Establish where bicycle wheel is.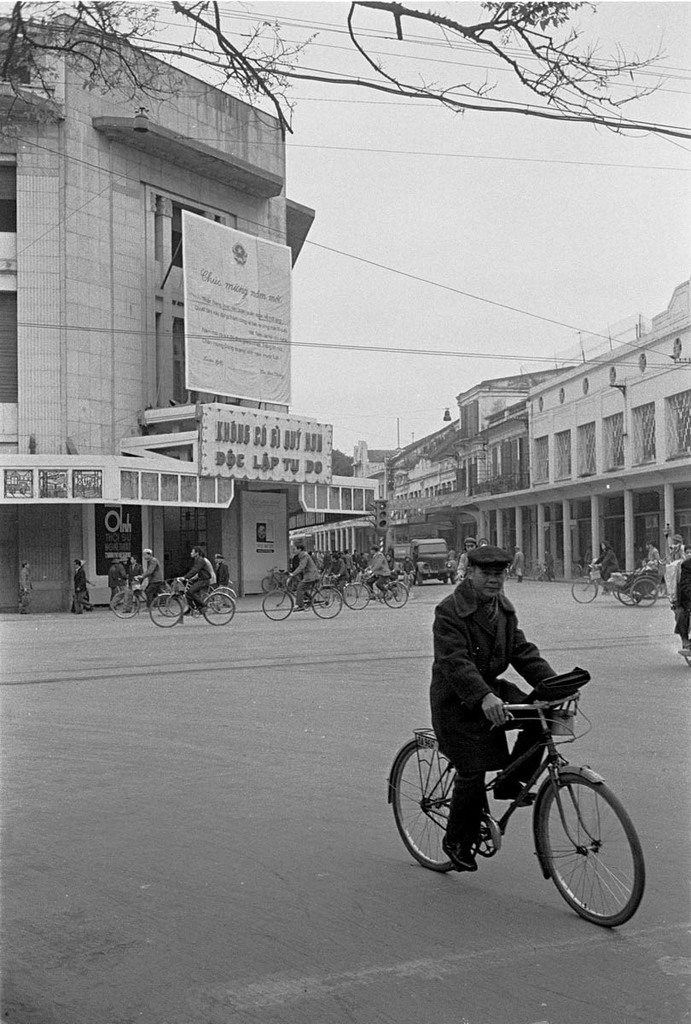
Established at [left=311, top=588, right=340, bottom=623].
